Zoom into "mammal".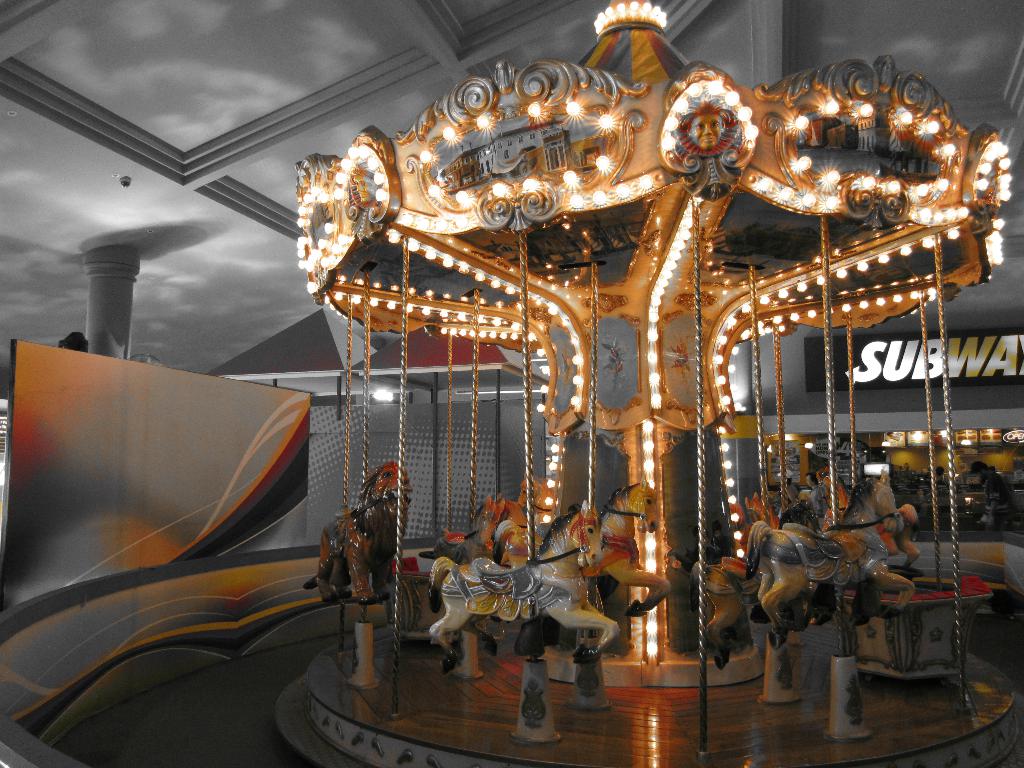
Zoom target: [left=790, top=469, right=843, bottom=524].
